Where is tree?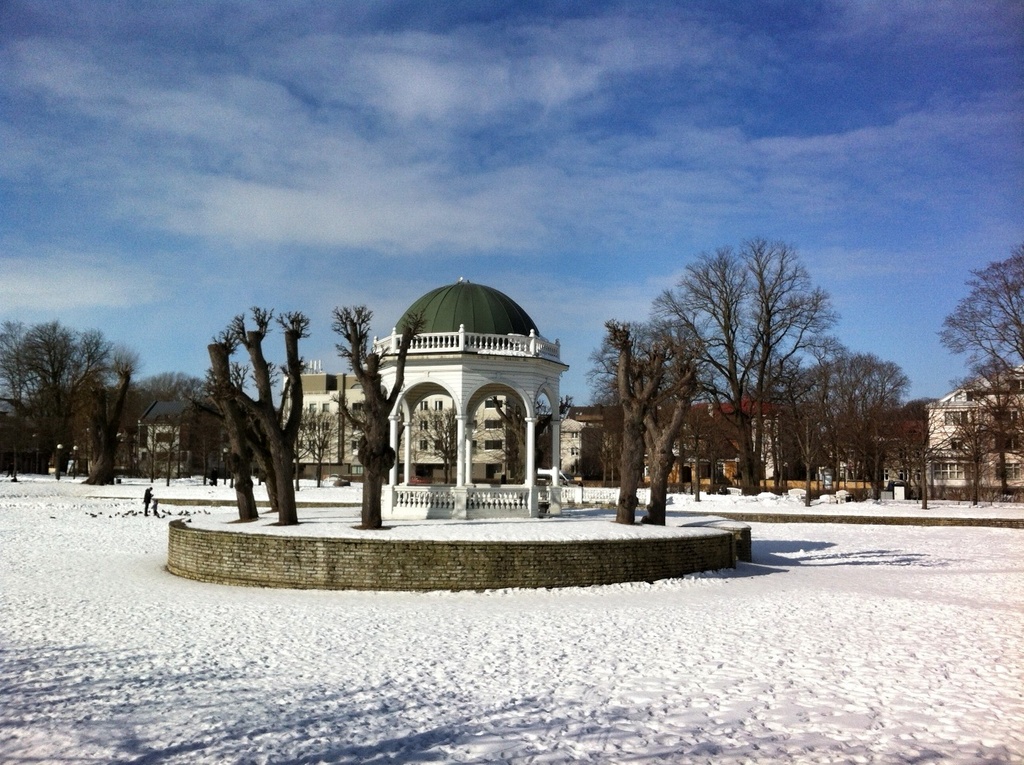
[left=411, top=405, right=491, bottom=484].
